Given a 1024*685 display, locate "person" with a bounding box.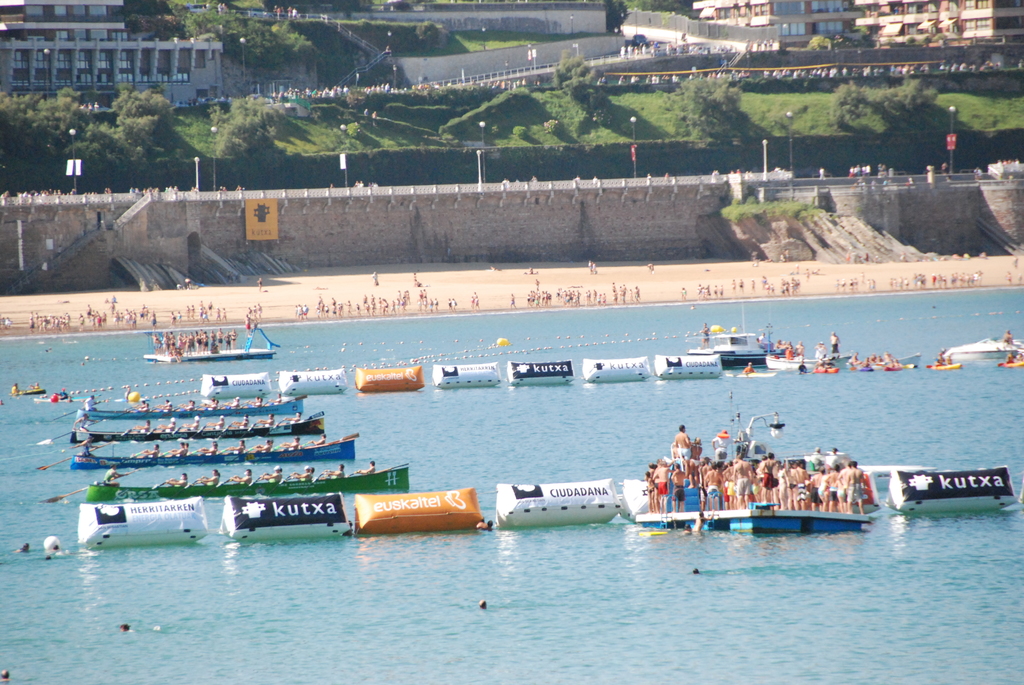
Located: {"left": 641, "top": 461, "right": 658, "bottom": 519}.
